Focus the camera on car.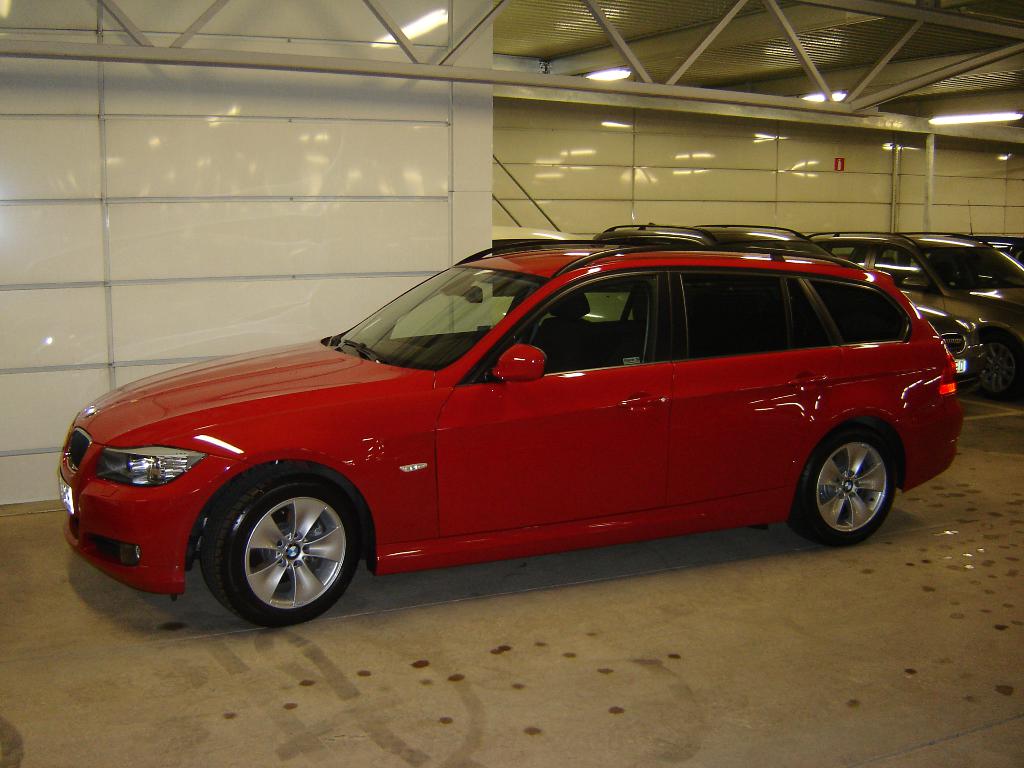
Focus region: 604:227:975:419.
